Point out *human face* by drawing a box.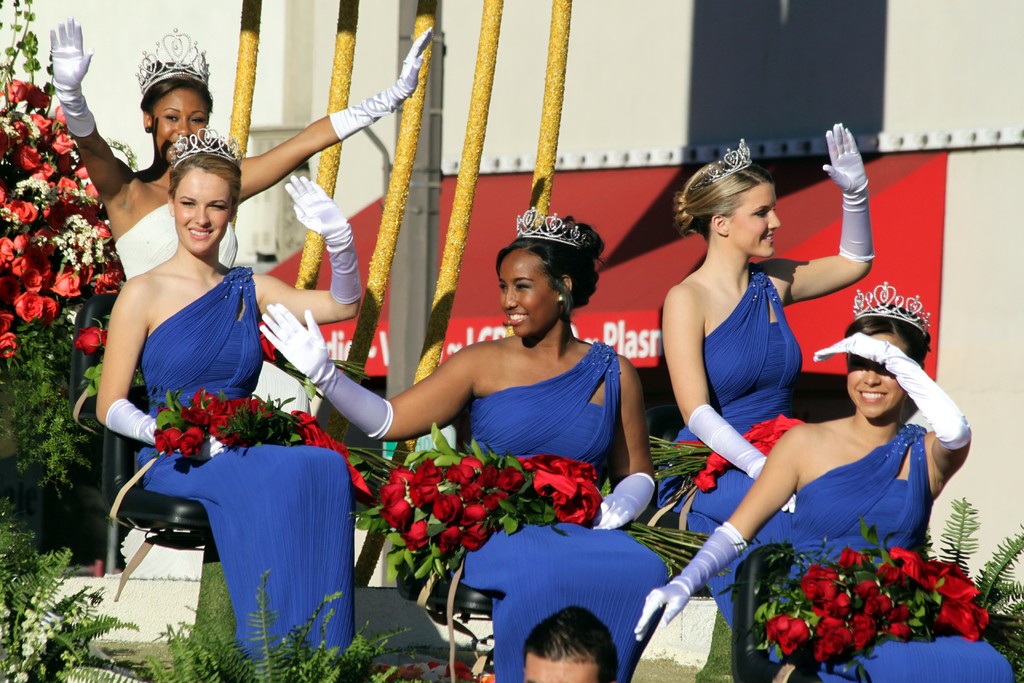
[499, 249, 559, 338].
